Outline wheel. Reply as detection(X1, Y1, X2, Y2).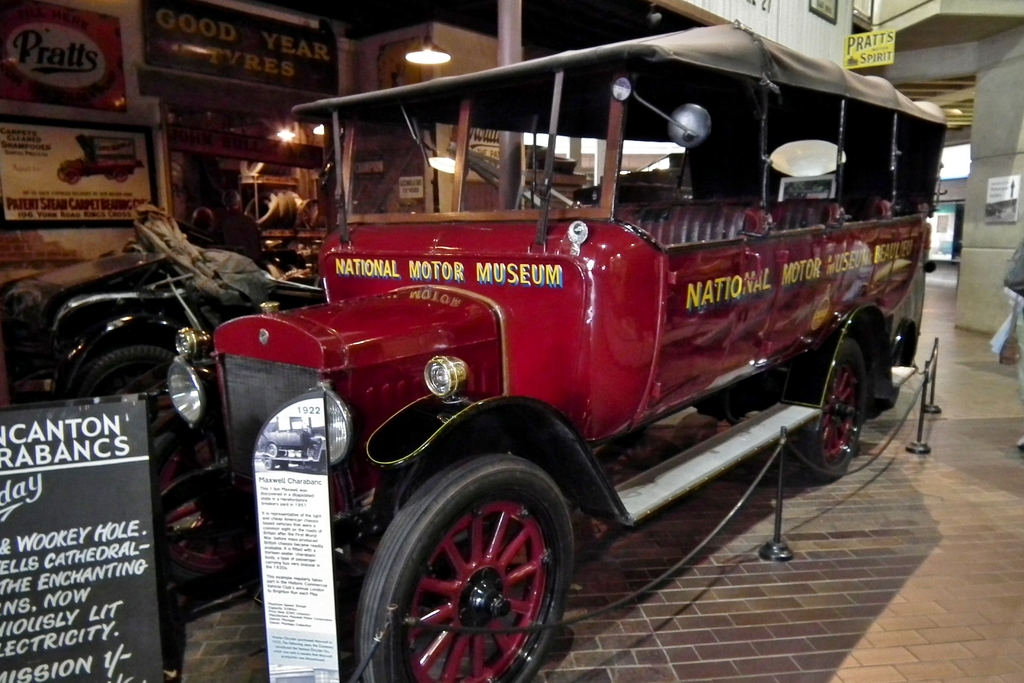
detection(152, 420, 260, 586).
